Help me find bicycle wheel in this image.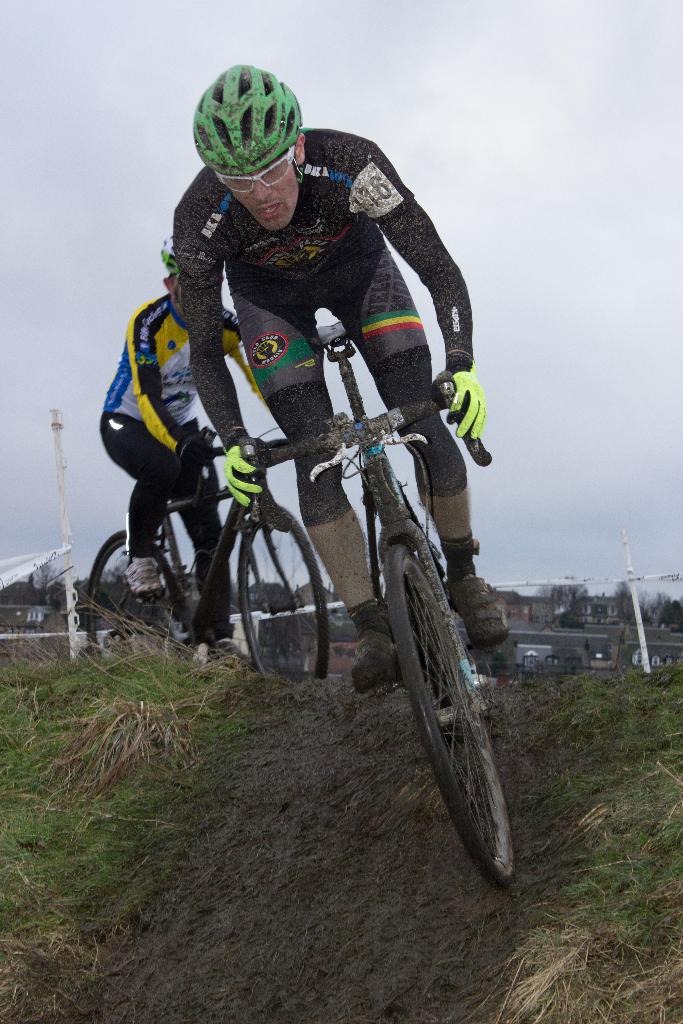
Found it: (343,537,522,883).
